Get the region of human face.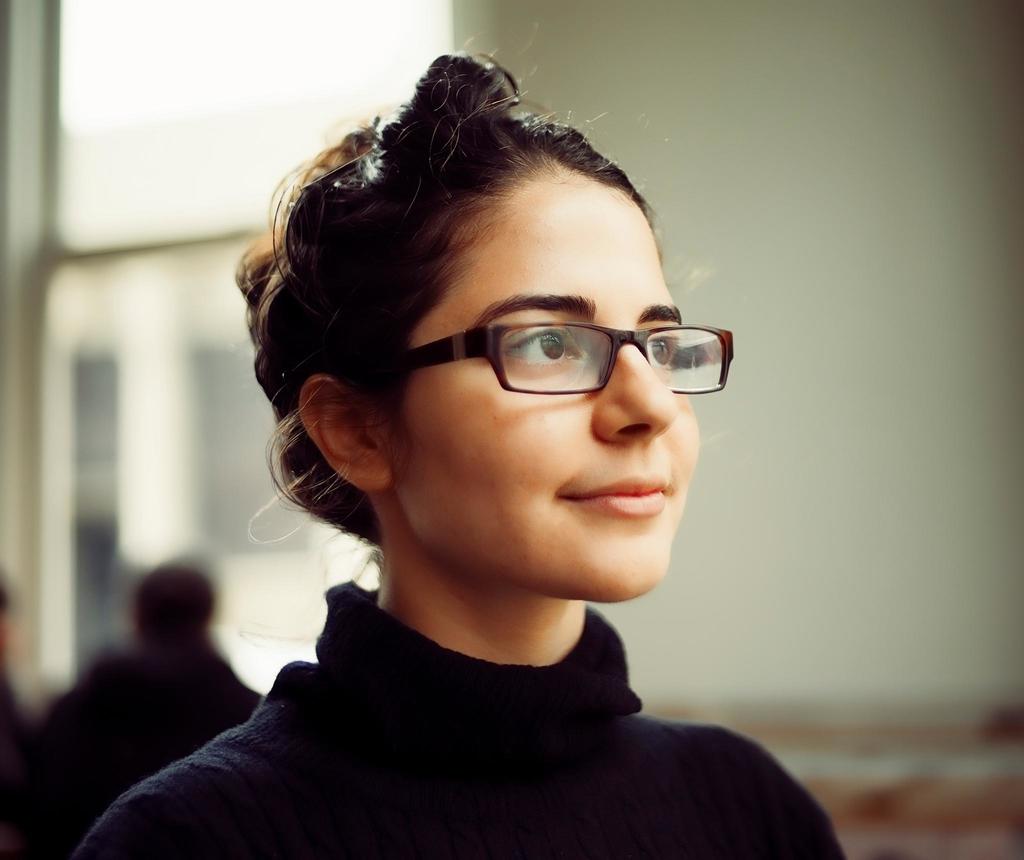
l=405, t=175, r=703, b=601.
